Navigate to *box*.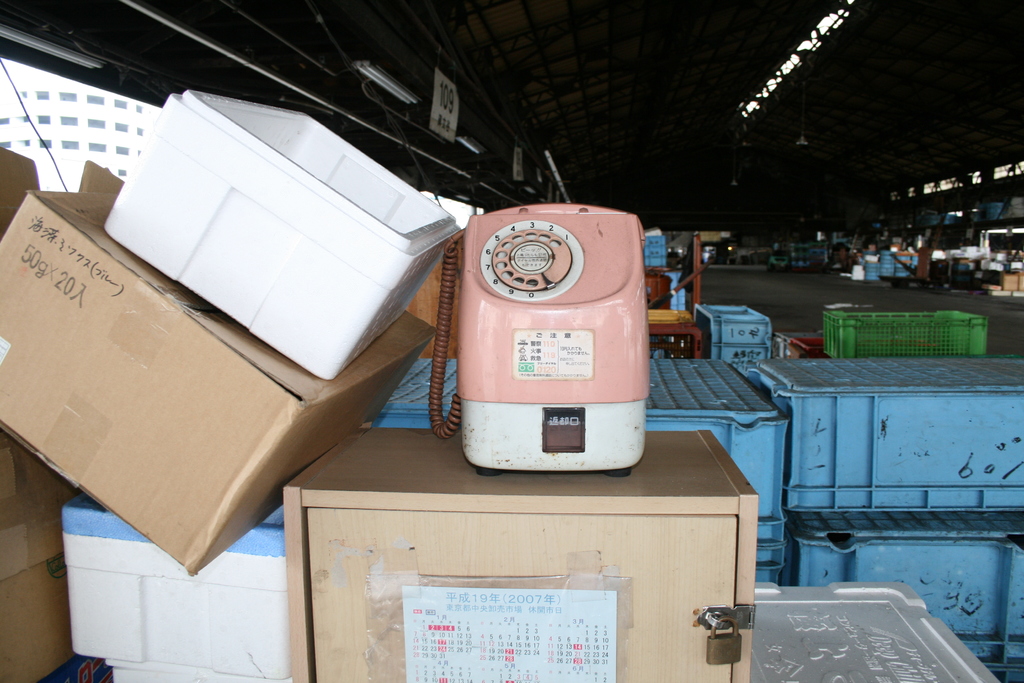
Navigation target: [x1=788, y1=515, x2=1023, y2=668].
